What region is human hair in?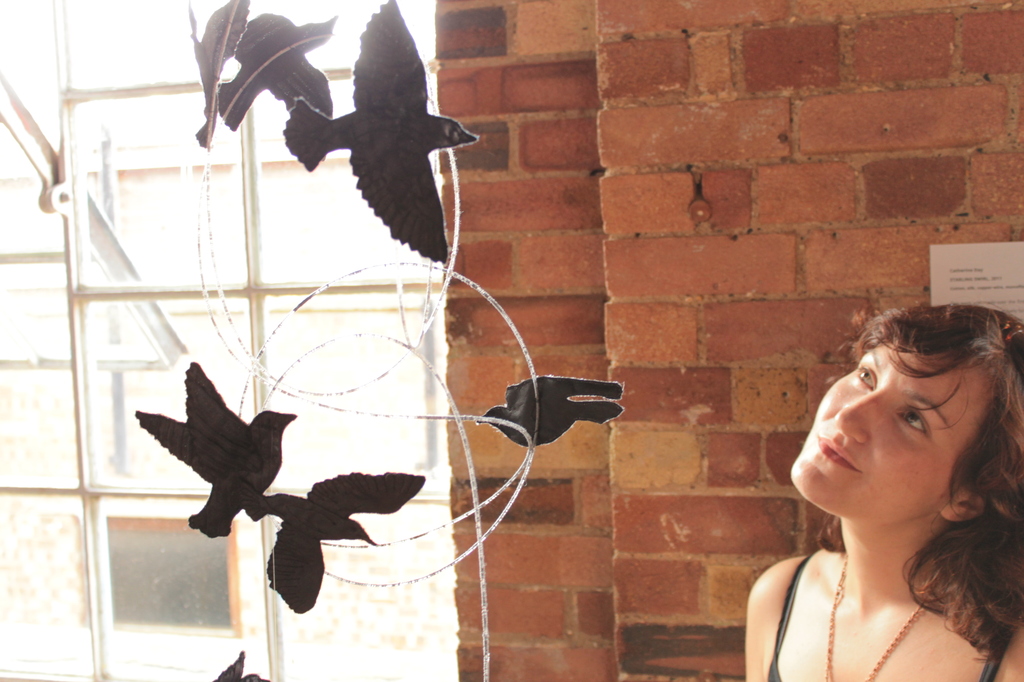
crop(781, 296, 1023, 662).
